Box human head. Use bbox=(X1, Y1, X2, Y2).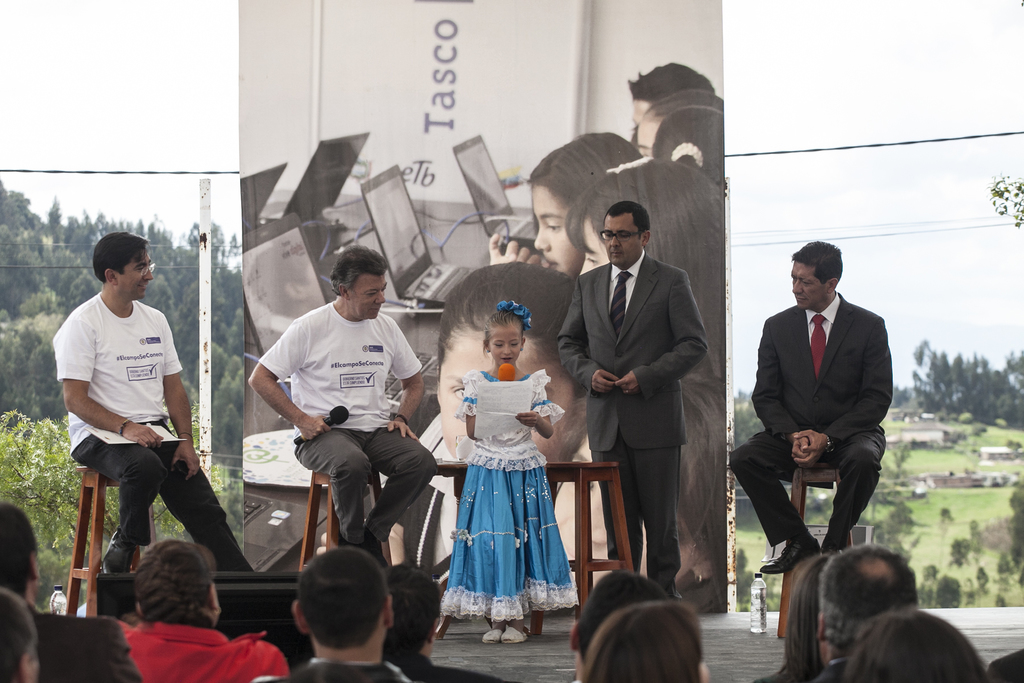
bbox=(0, 588, 45, 682).
